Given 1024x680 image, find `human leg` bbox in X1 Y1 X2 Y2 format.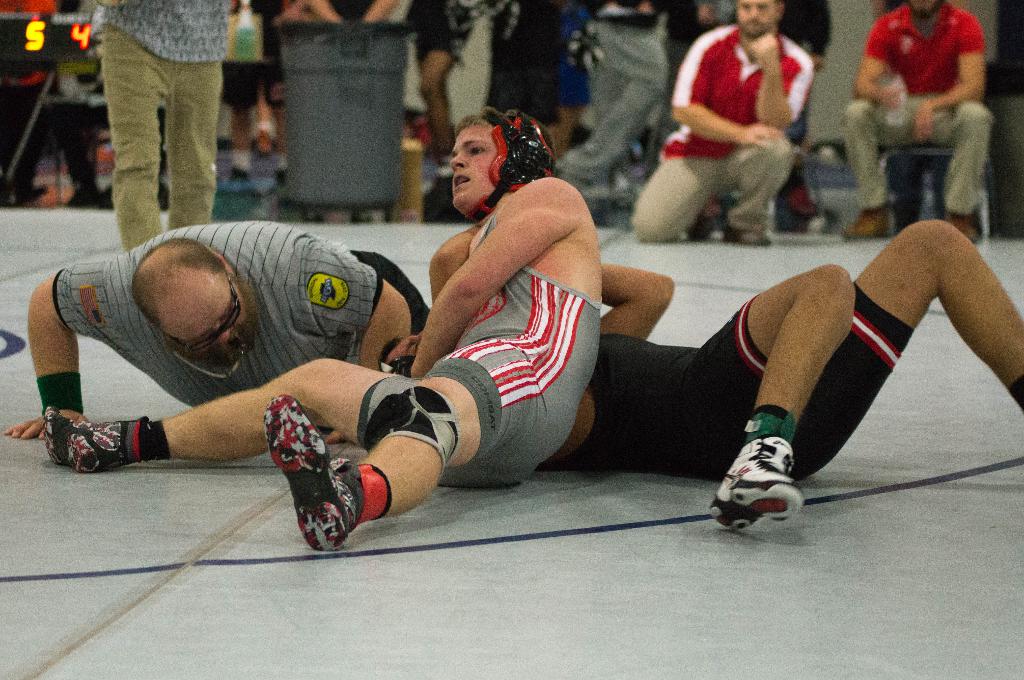
107 29 168 241.
